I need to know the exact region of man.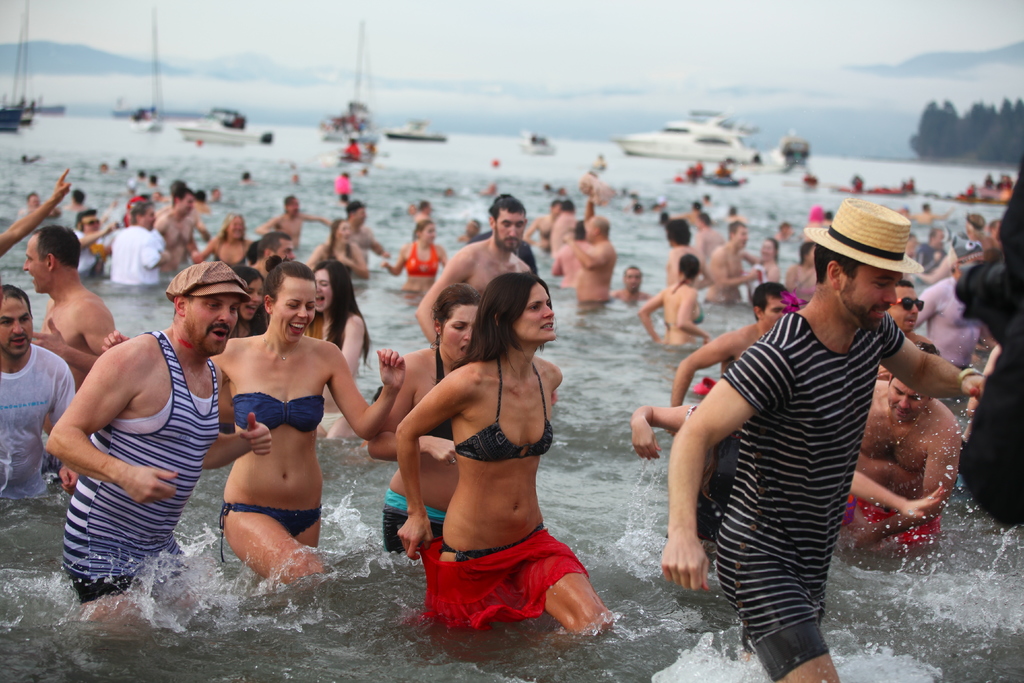
Region: bbox(110, 199, 168, 284).
